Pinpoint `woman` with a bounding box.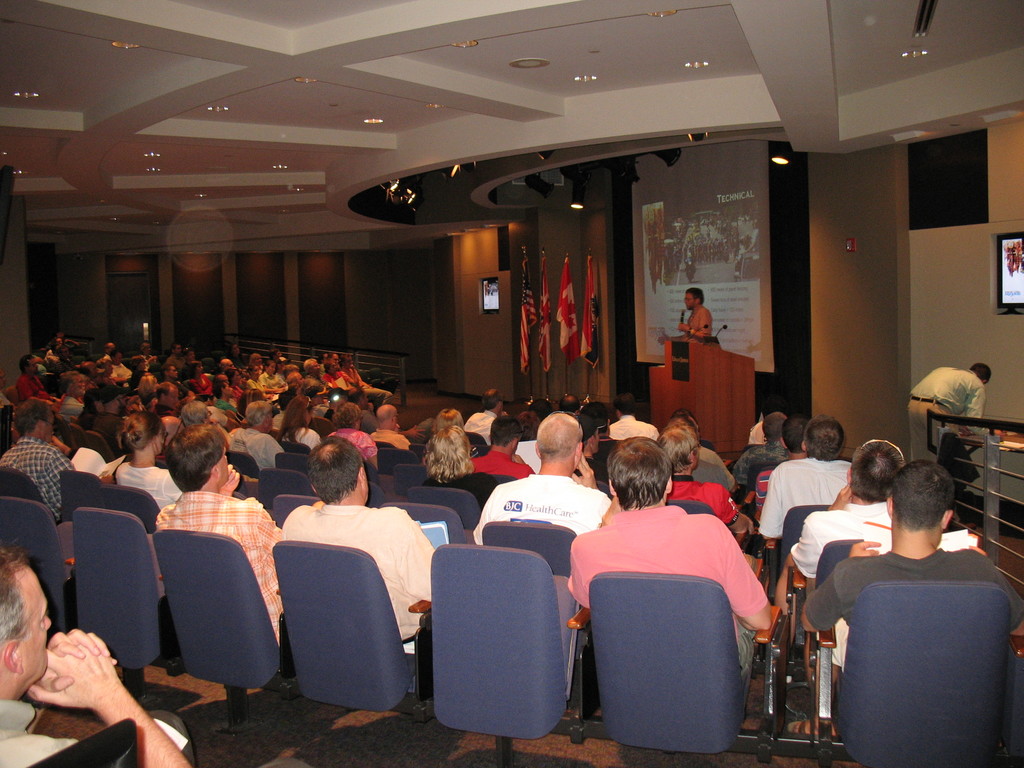
box=[330, 400, 380, 467].
